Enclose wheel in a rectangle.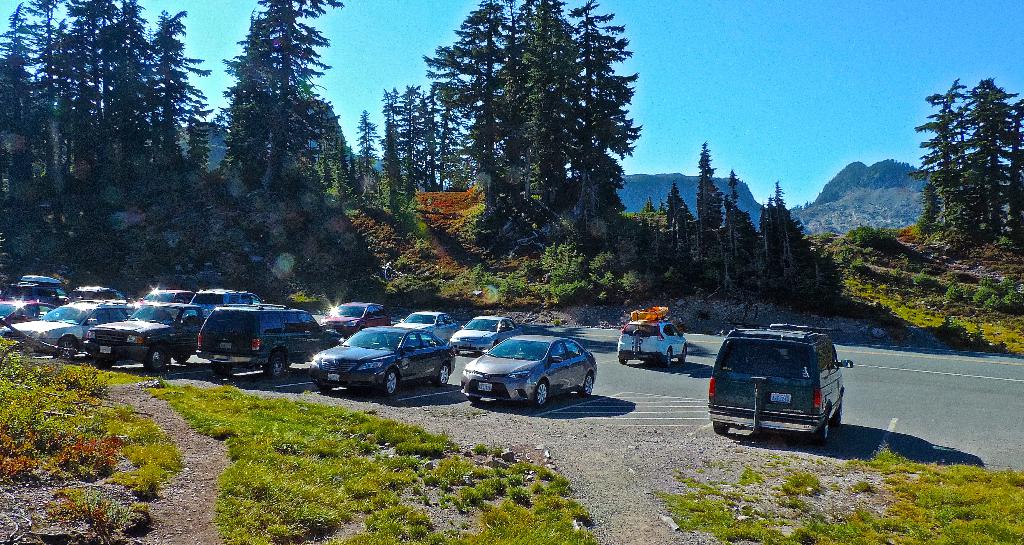
x1=664, y1=356, x2=673, y2=366.
